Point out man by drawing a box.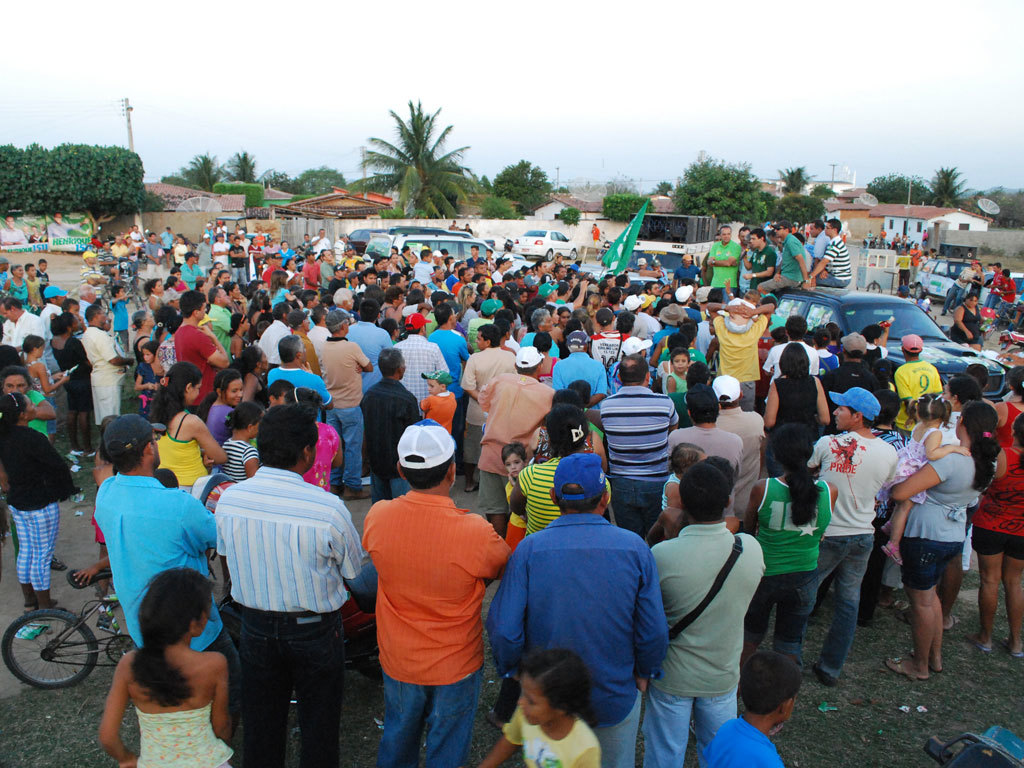
<region>163, 225, 181, 268</region>.
